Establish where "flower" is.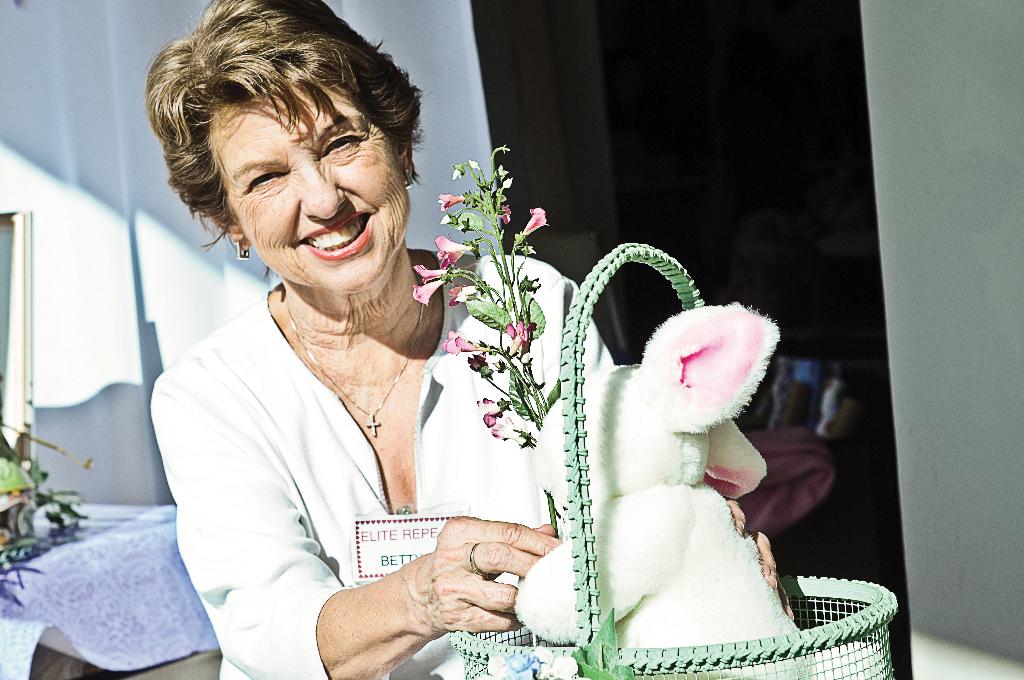
Established at region(474, 393, 510, 425).
